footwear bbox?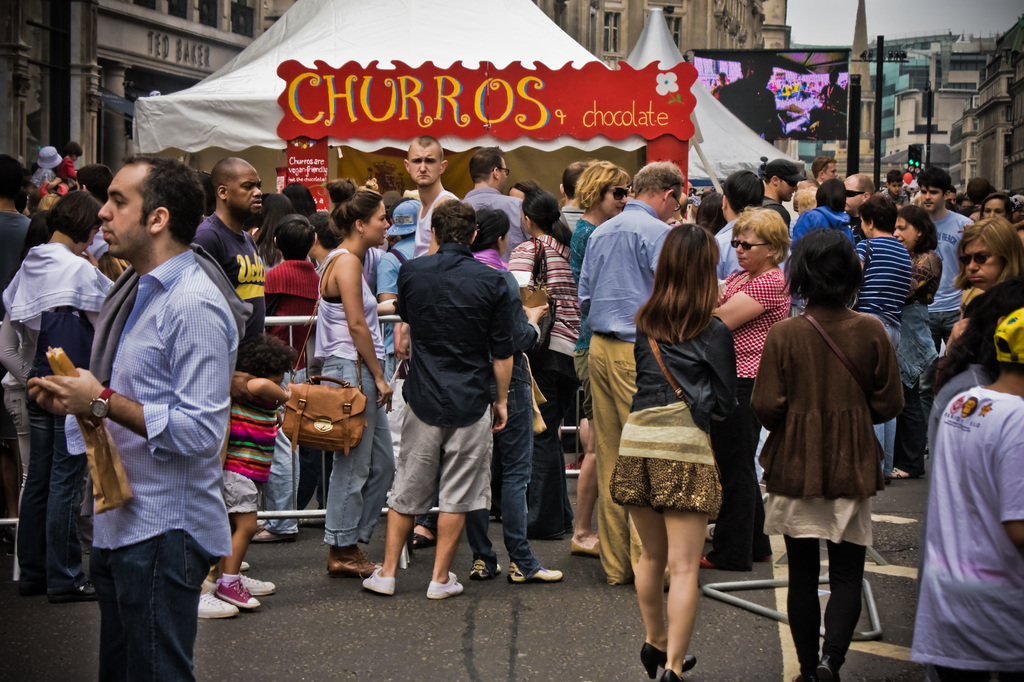
box=[653, 661, 695, 681]
